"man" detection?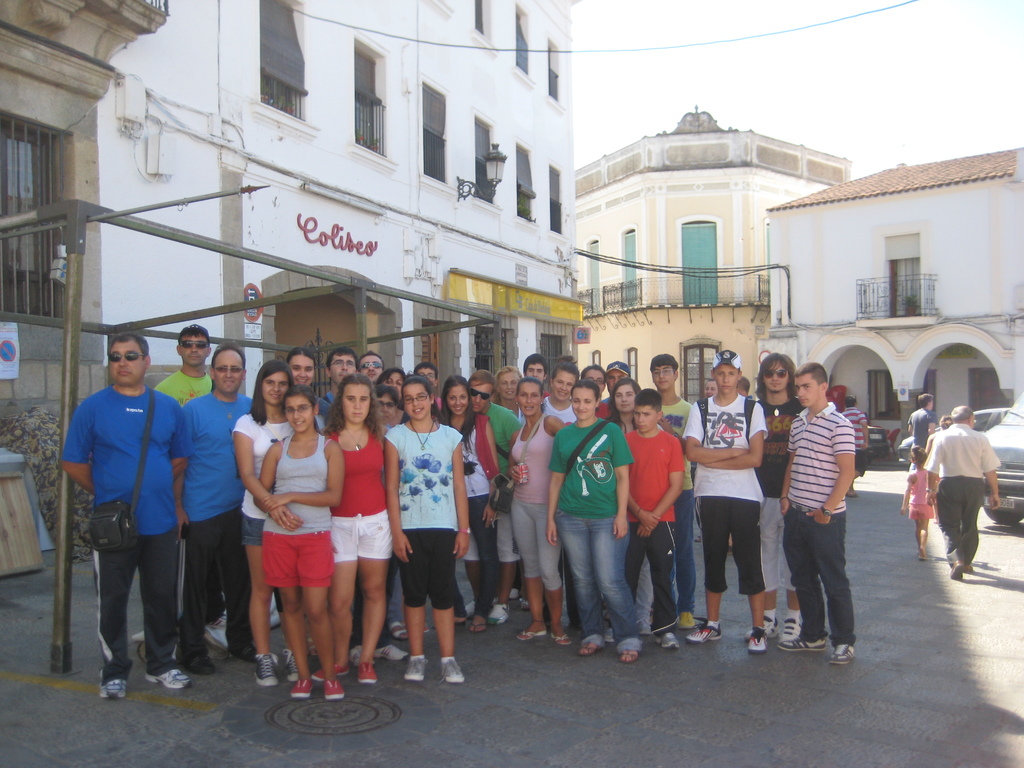
Rect(784, 368, 876, 666)
